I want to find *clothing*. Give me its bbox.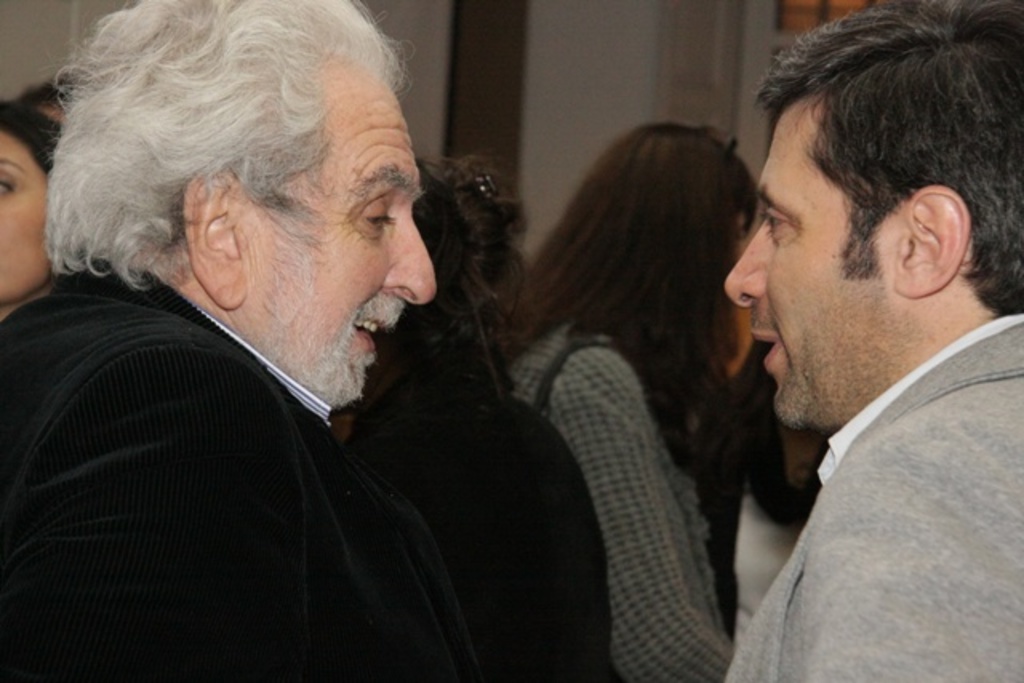
[722, 320, 1022, 681].
